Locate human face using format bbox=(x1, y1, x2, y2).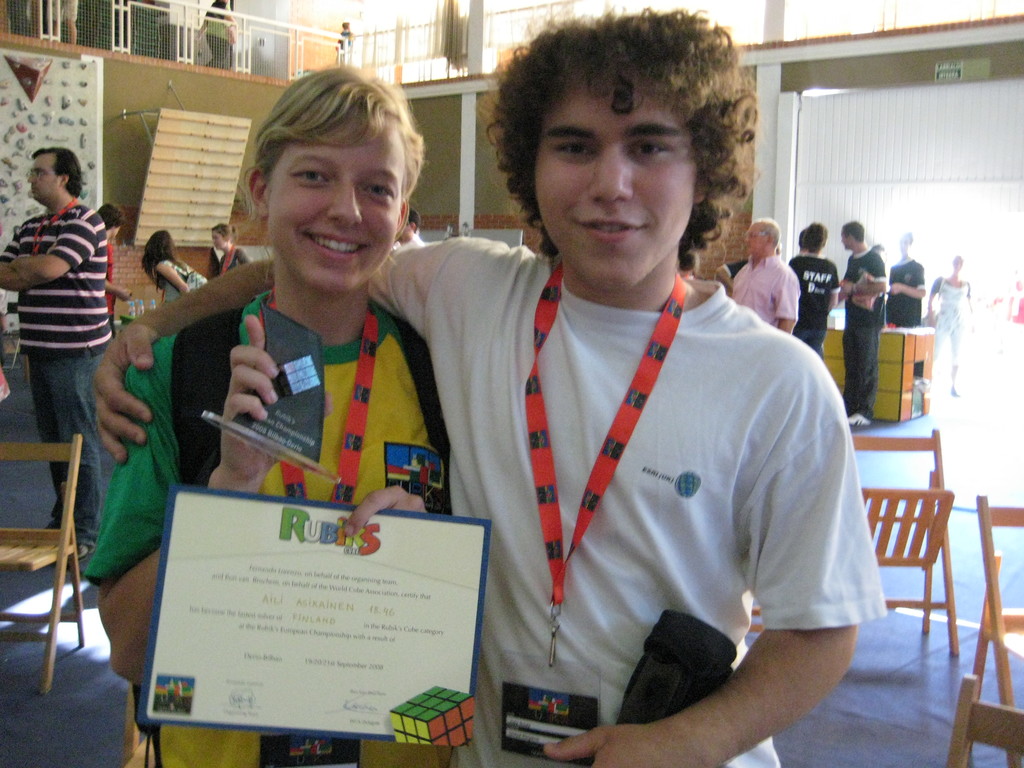
bbox=(531, 80, 690, 286).
